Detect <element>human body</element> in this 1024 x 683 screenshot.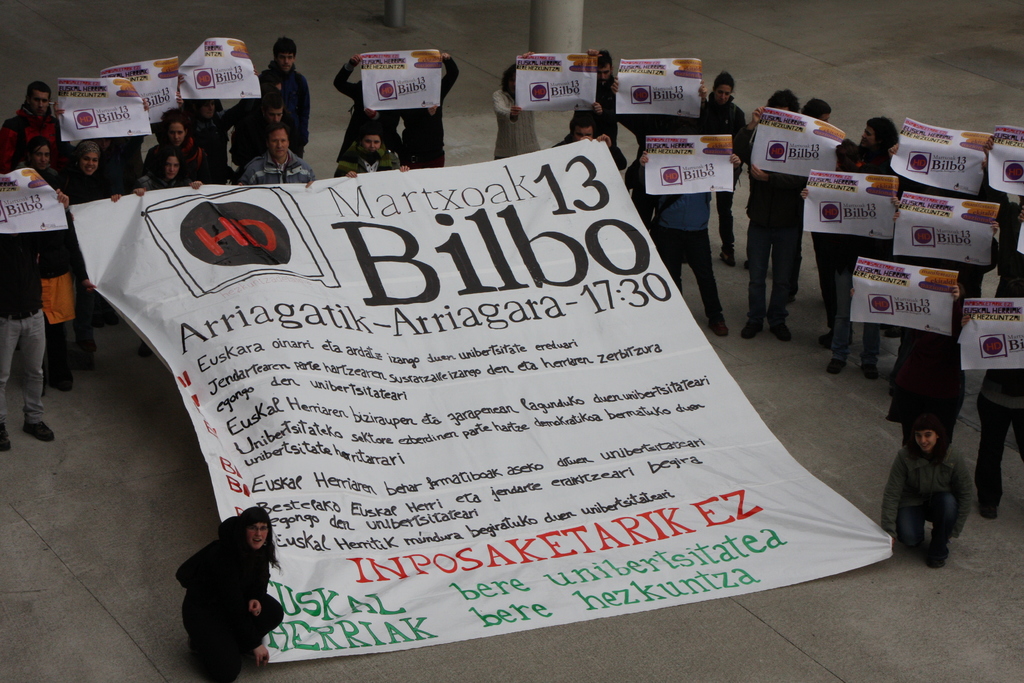
Detection: bbox(400, 47, 460, 168).
